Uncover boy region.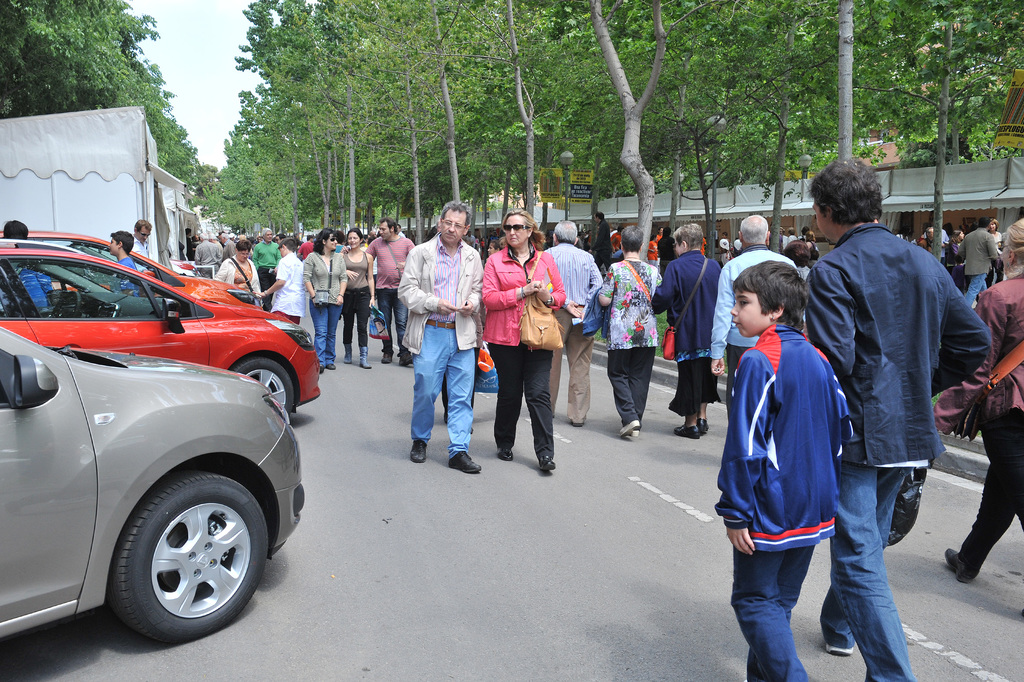
Uncovered: (110,226,138,299).
